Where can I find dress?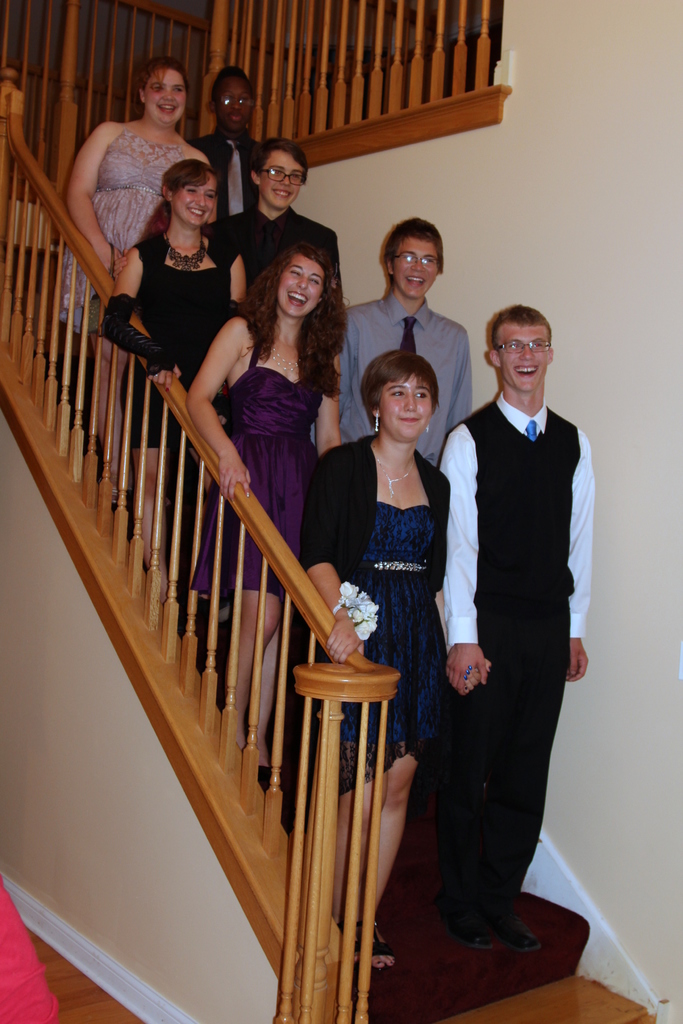
You can find it at bbox=[119, 239, 243, 457].
